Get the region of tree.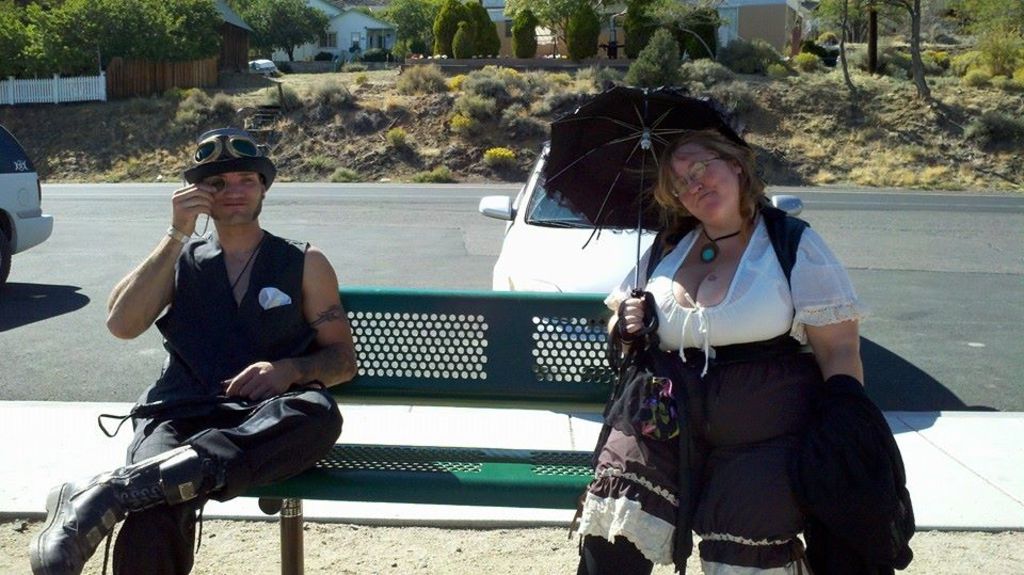
<box>142,0,237,57</box>.
